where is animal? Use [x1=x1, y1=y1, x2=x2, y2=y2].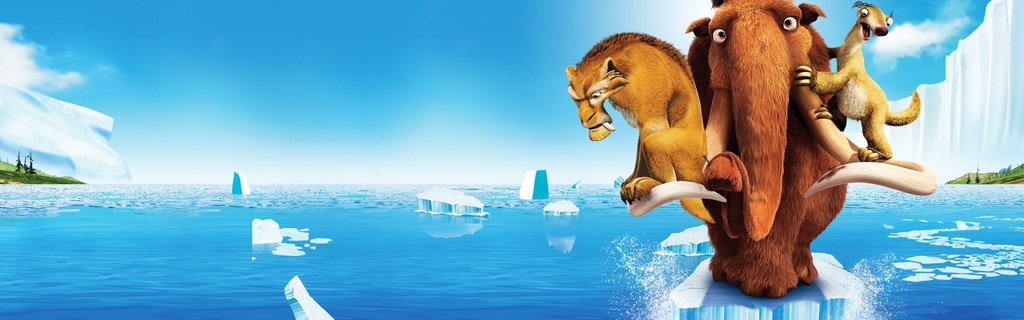
[x1=566, y1=28, x2=717, y2=231].
